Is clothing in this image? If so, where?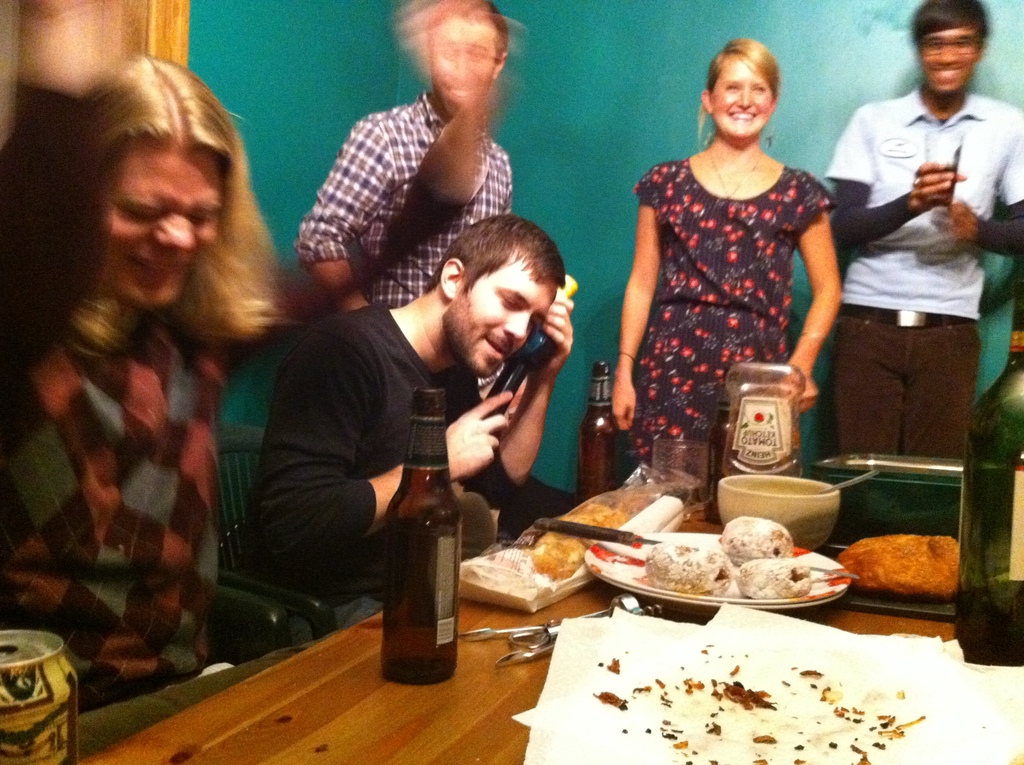
Yes, at select_region(286, 94, 527, 328).
